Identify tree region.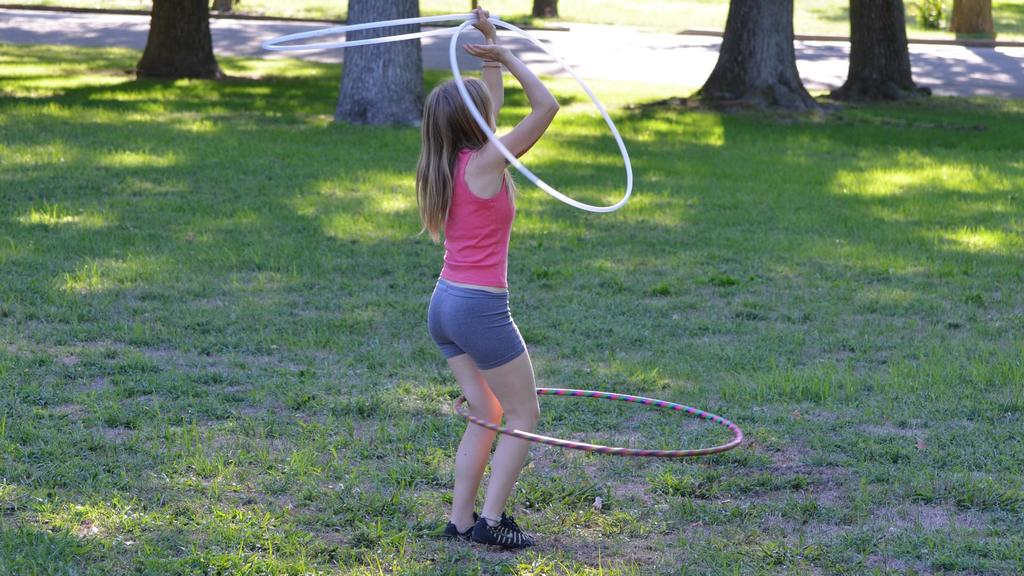
Region: rect(936, 0, 996, 39).
